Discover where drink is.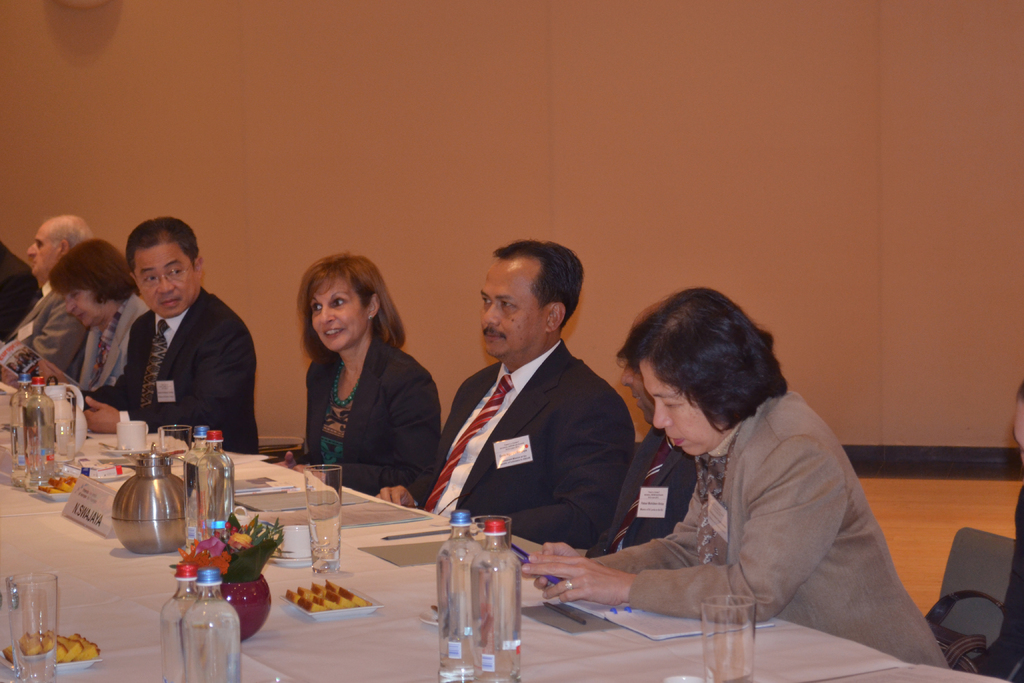
Discovered at [left=161, top=595, right=202, bottom=682].
